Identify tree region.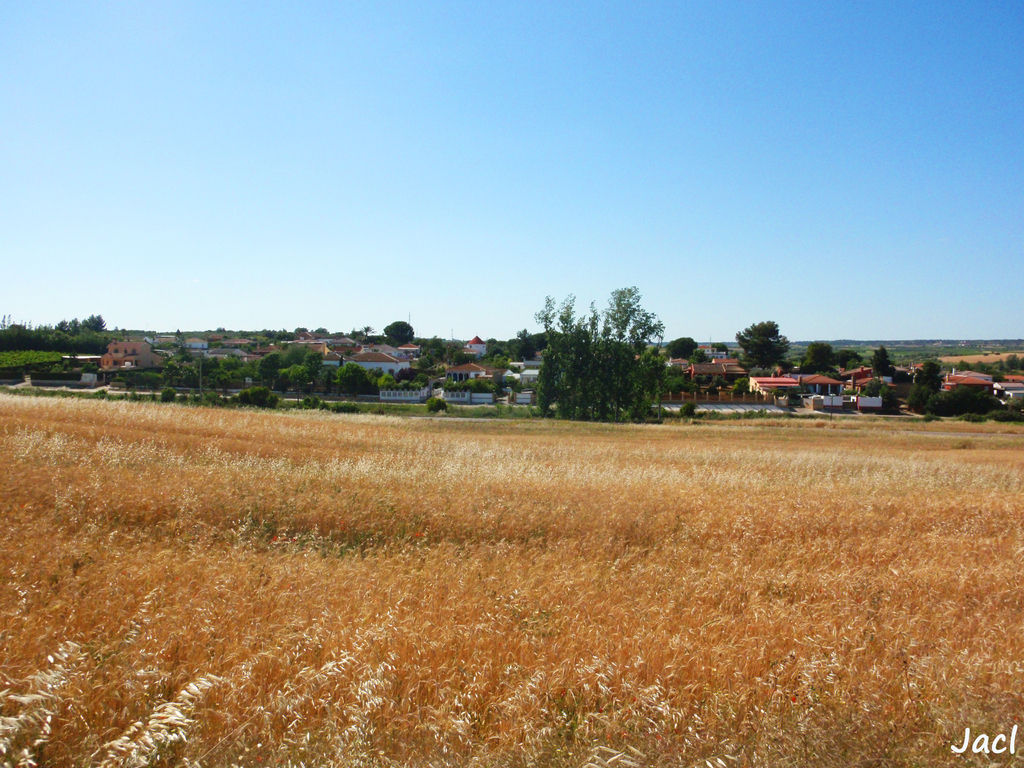
Region: x1=865, y1=342, x2=897, y2=382.
